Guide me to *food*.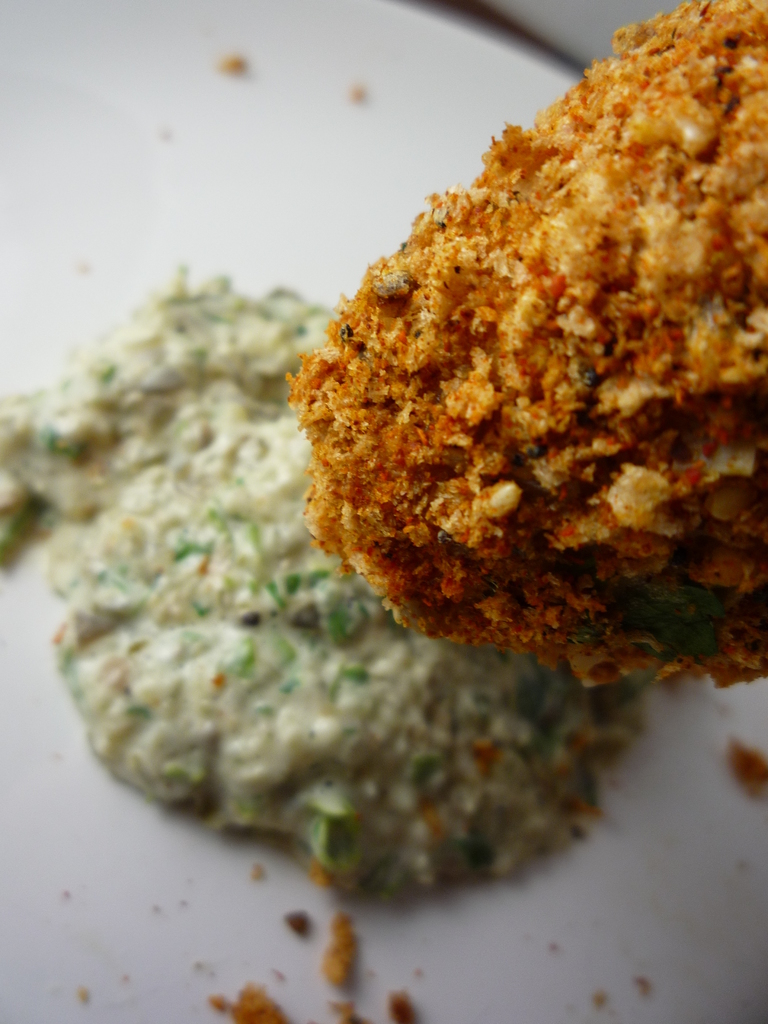
Guidance: 279 0 767 698.
